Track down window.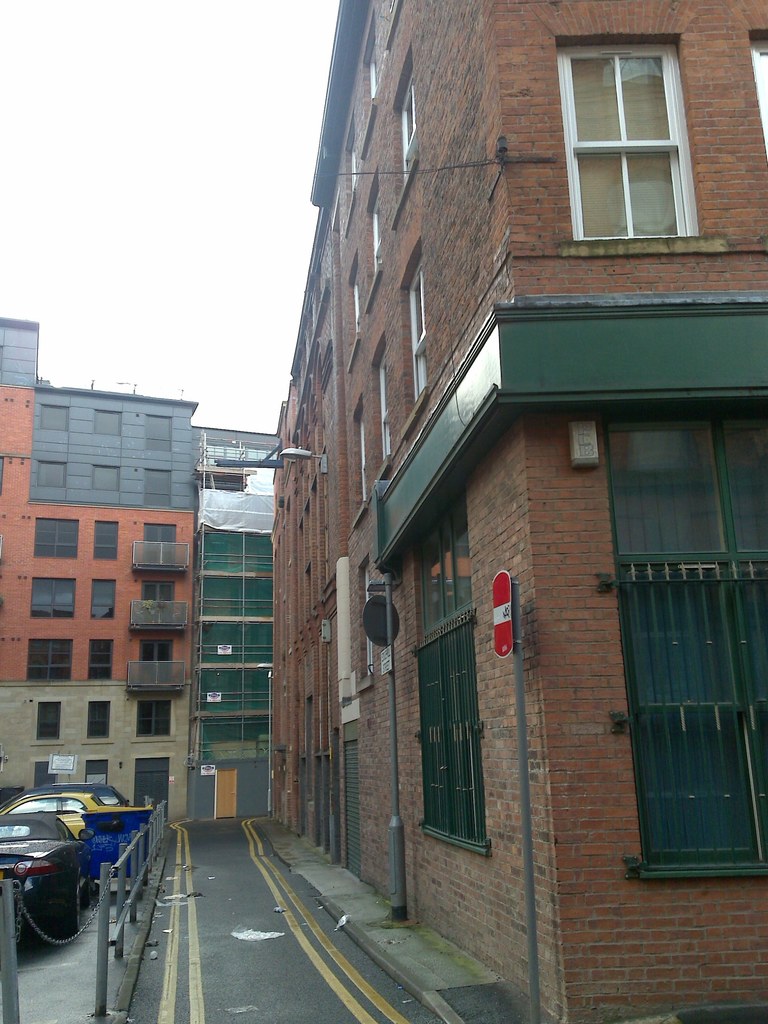
Tracked to <bbox>90, 638, 112, 678</bbox>.
